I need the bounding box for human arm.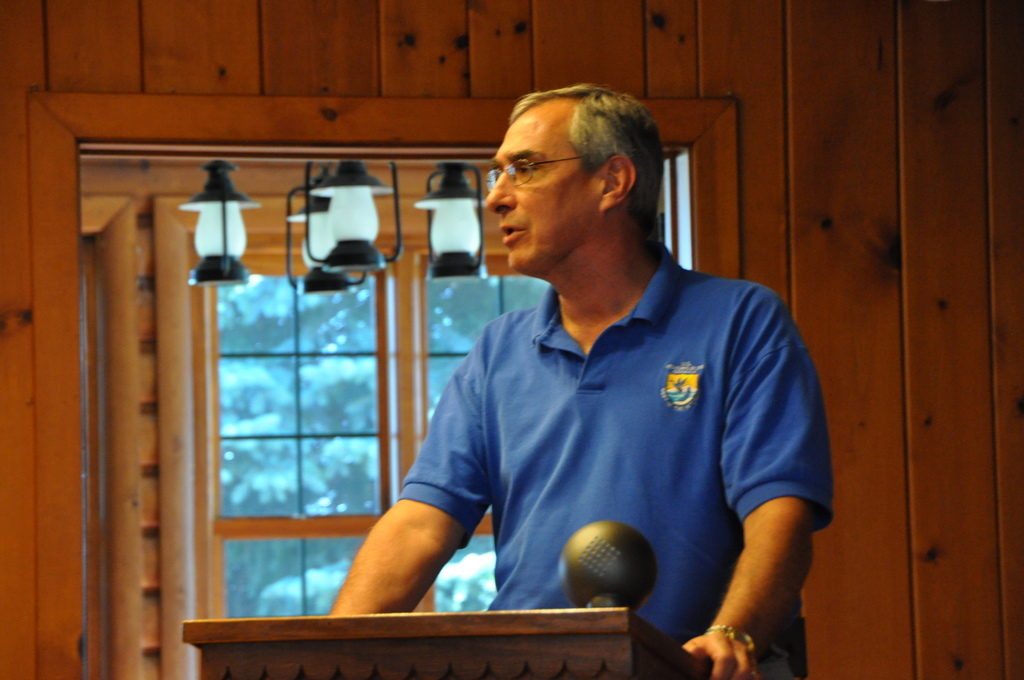
Here it is: left=325, top=314, right=511, bottom=615.
